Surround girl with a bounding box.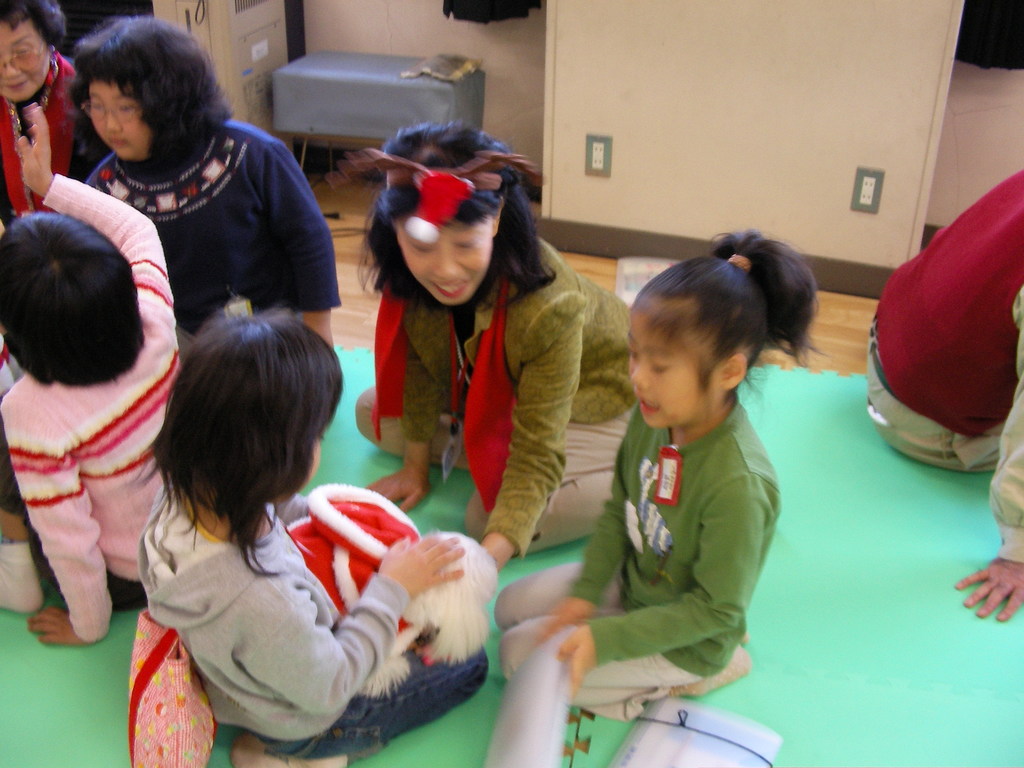
box(0, 100, 188, 646).
